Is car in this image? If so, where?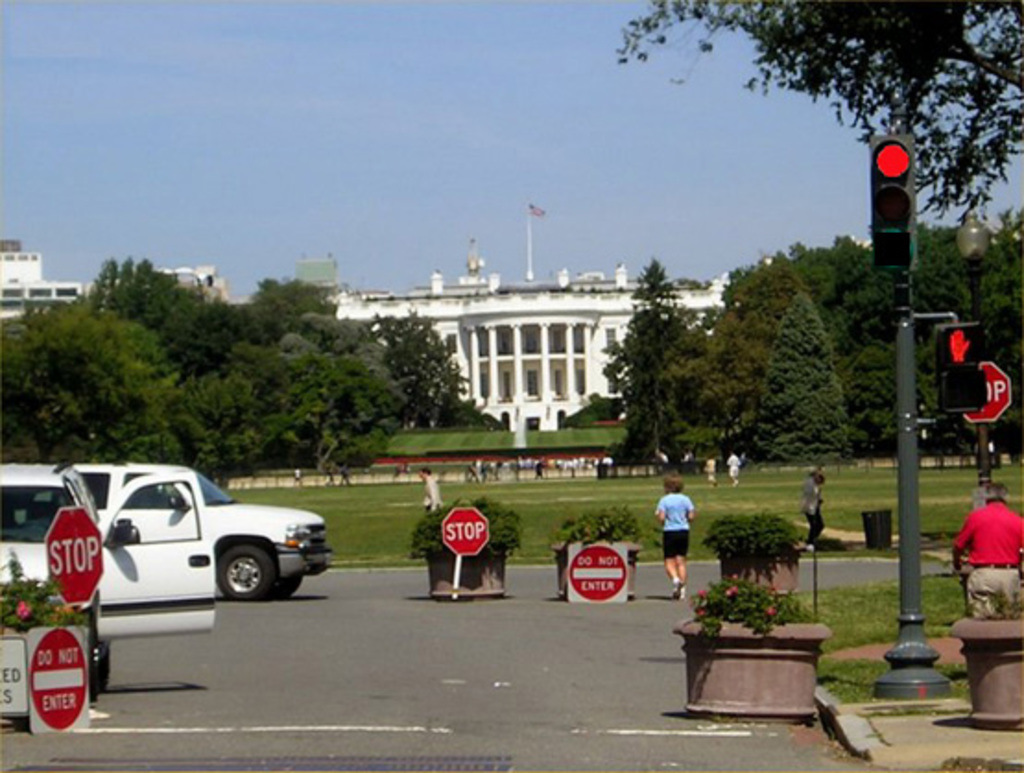
Yes, at [x1=70, y1=454, x2=332, y2=605].
